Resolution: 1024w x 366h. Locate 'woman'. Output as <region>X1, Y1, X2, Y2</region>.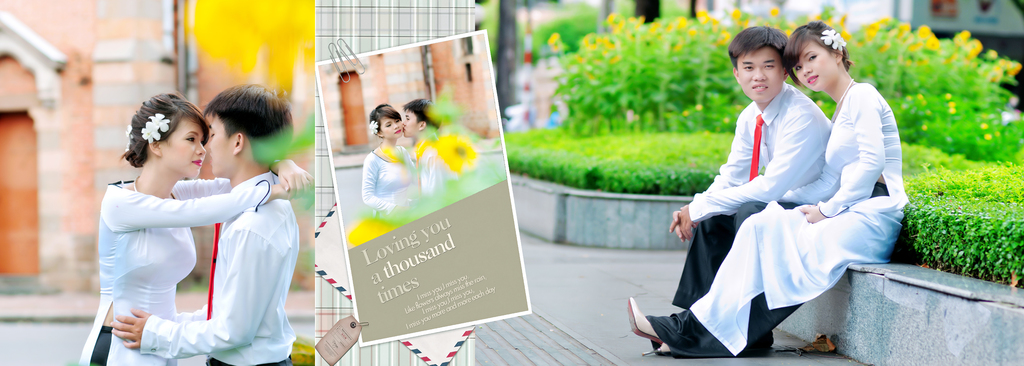
<region>75, 93, 315, 365</region>.
